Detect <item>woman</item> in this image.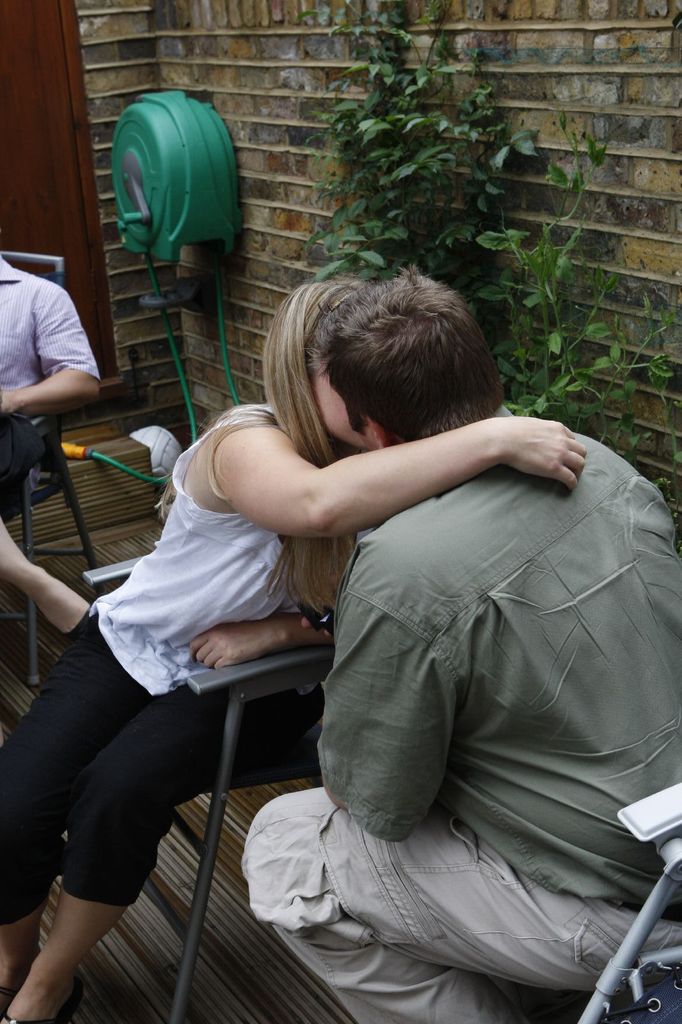
Detection: (left=0, top=278, right=585, bottom=1023).
